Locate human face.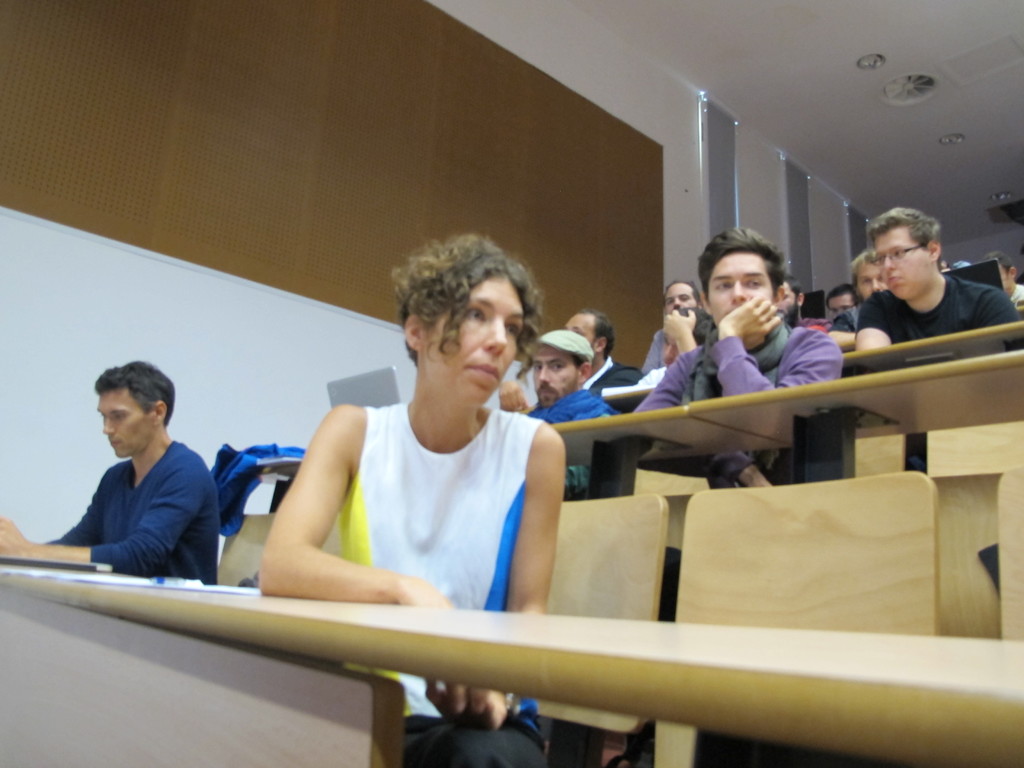
Bounding box: [x1=98, y1=384, x2=155, y2=460].
